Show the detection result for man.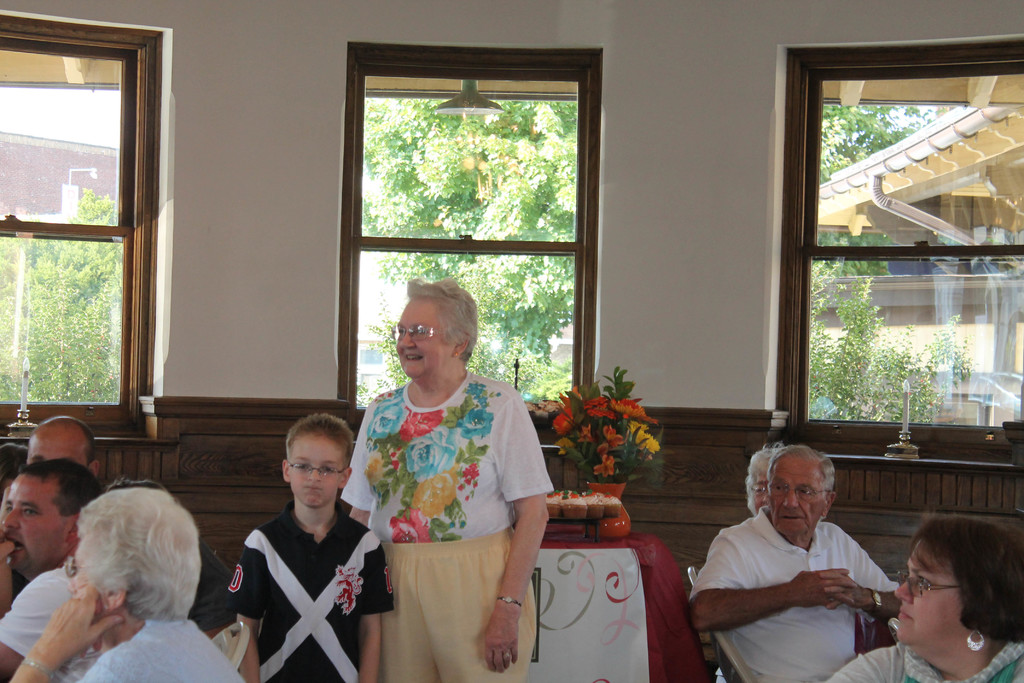
{"left": 0, "top": 458, "right": 100, "bottom": 682}.
